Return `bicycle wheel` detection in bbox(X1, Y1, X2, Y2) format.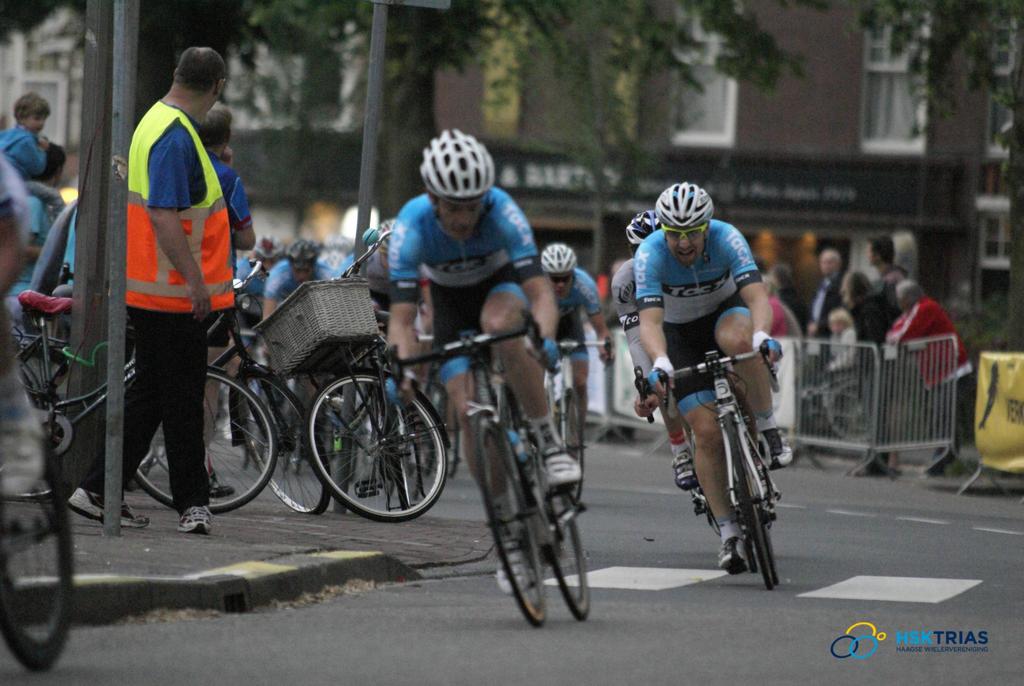
bbox(724, 411, 772, 592).
